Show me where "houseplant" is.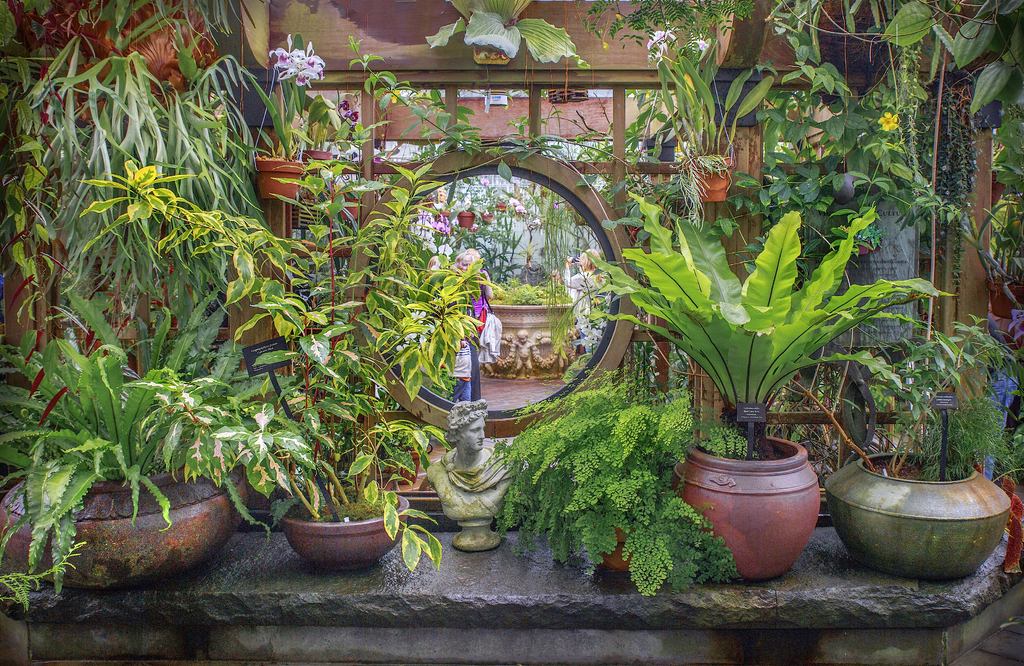
"houseplant" is at left=0, top=280, right=314, bottom=607.
